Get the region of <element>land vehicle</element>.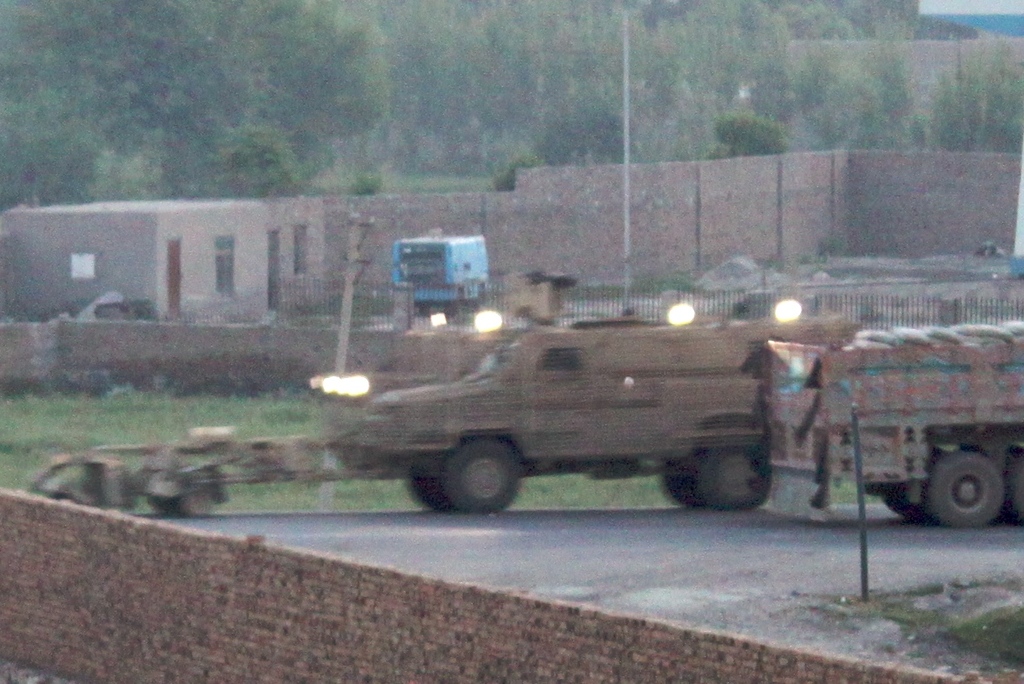
select_region(30, 325, 847, 517).
